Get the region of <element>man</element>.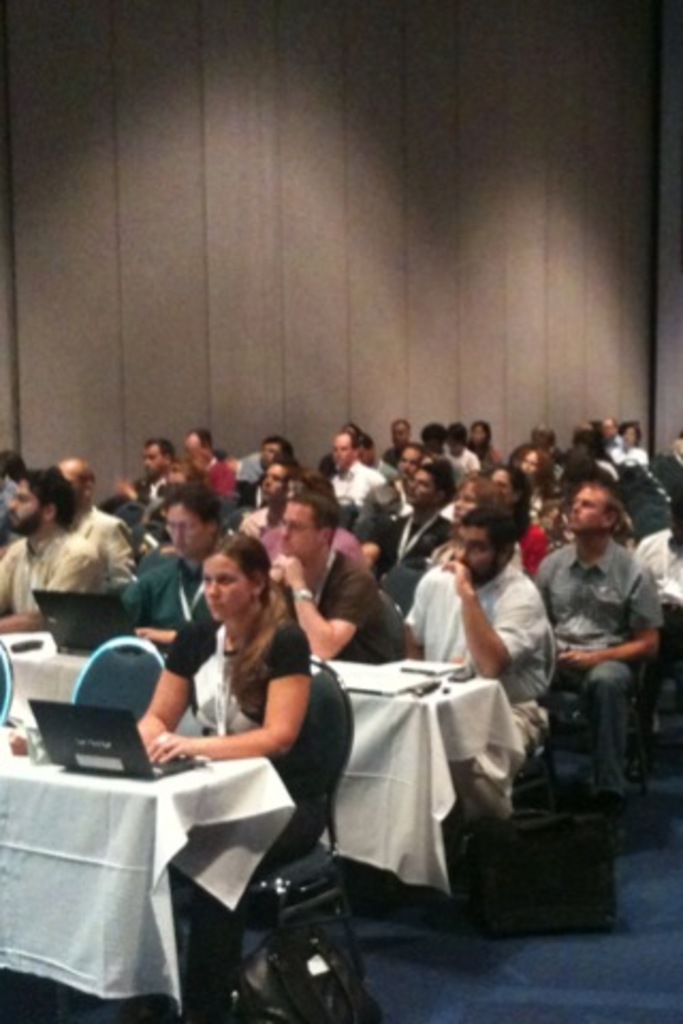
239,465,295,553.
